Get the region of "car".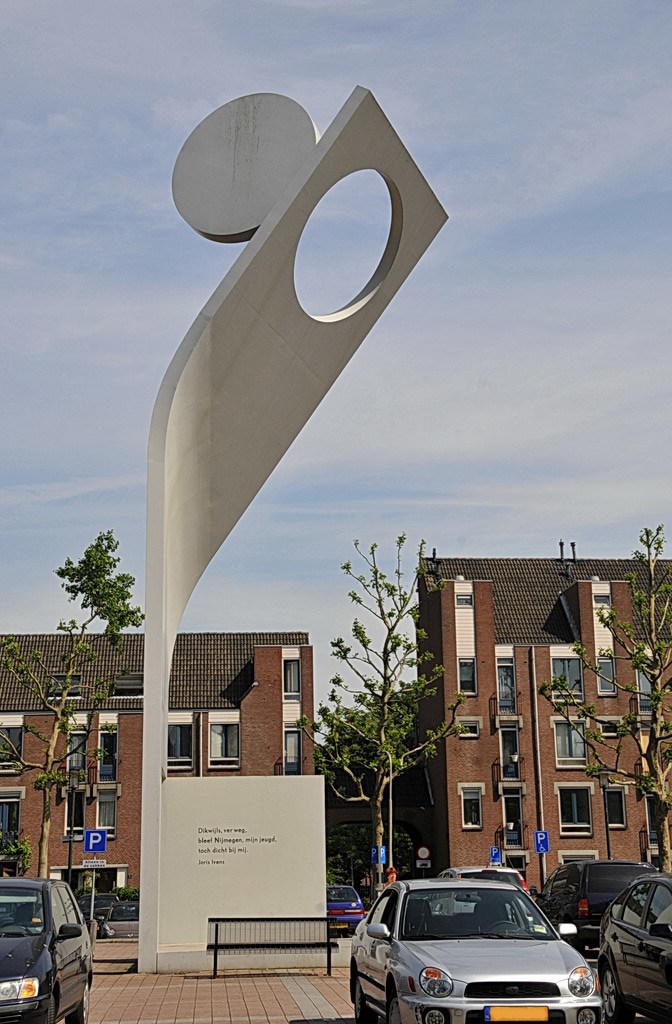
locate(346, 878, 603, 1023).
